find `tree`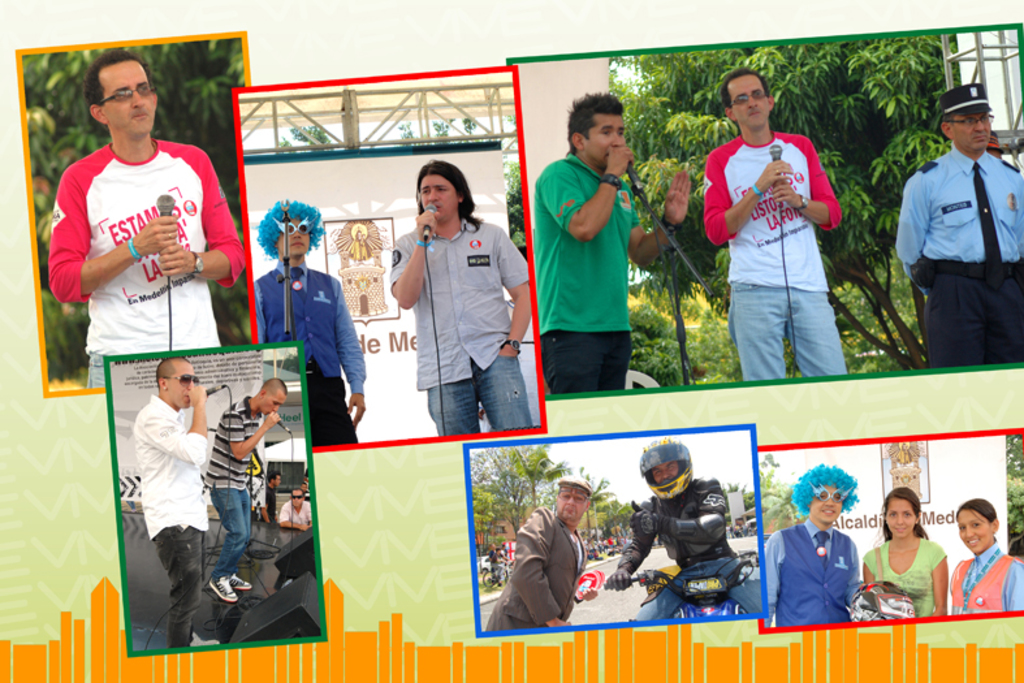
bbox=(618, 46, 958, 371)
